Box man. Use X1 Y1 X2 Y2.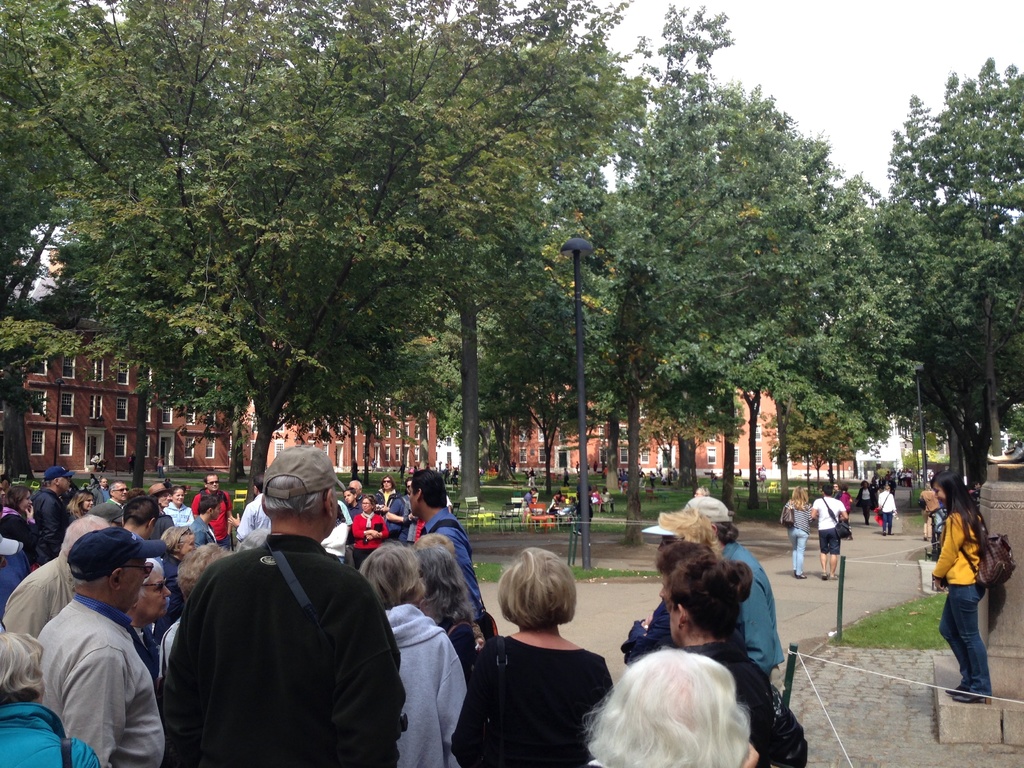
193 472 236 550.
